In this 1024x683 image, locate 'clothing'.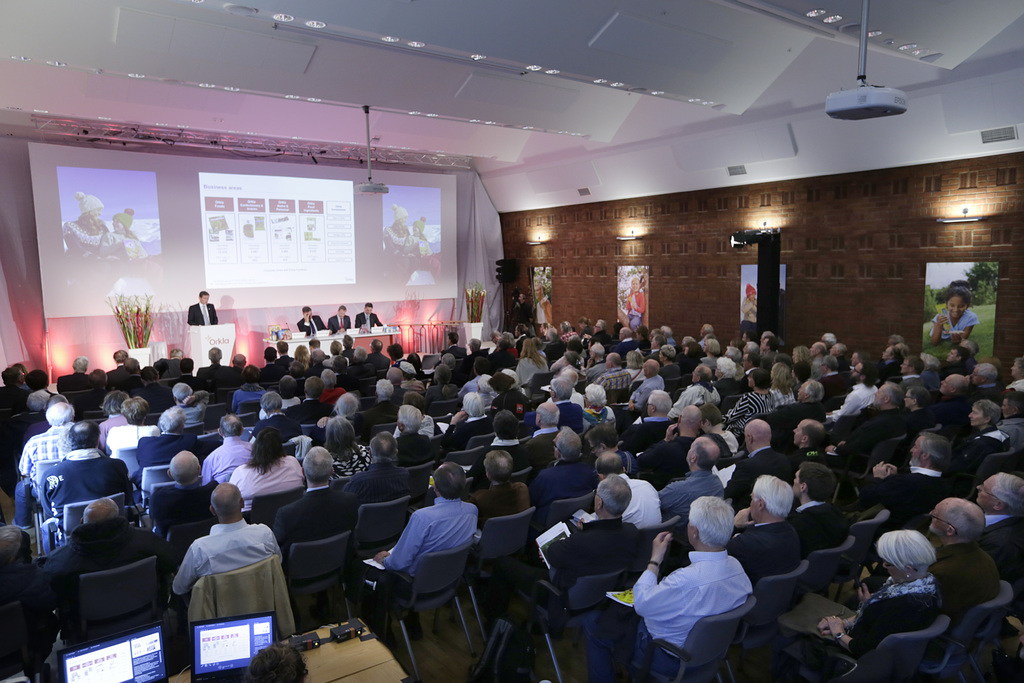
Bounding box: bbox(383, 224, 407, 259).
